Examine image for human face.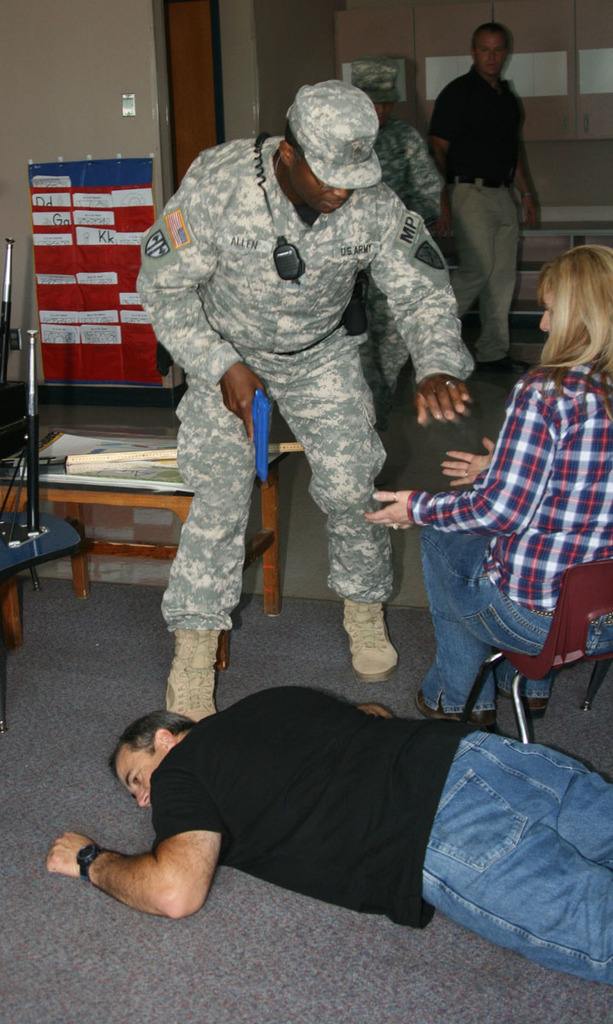
Examination result: 523,281,561,330.
